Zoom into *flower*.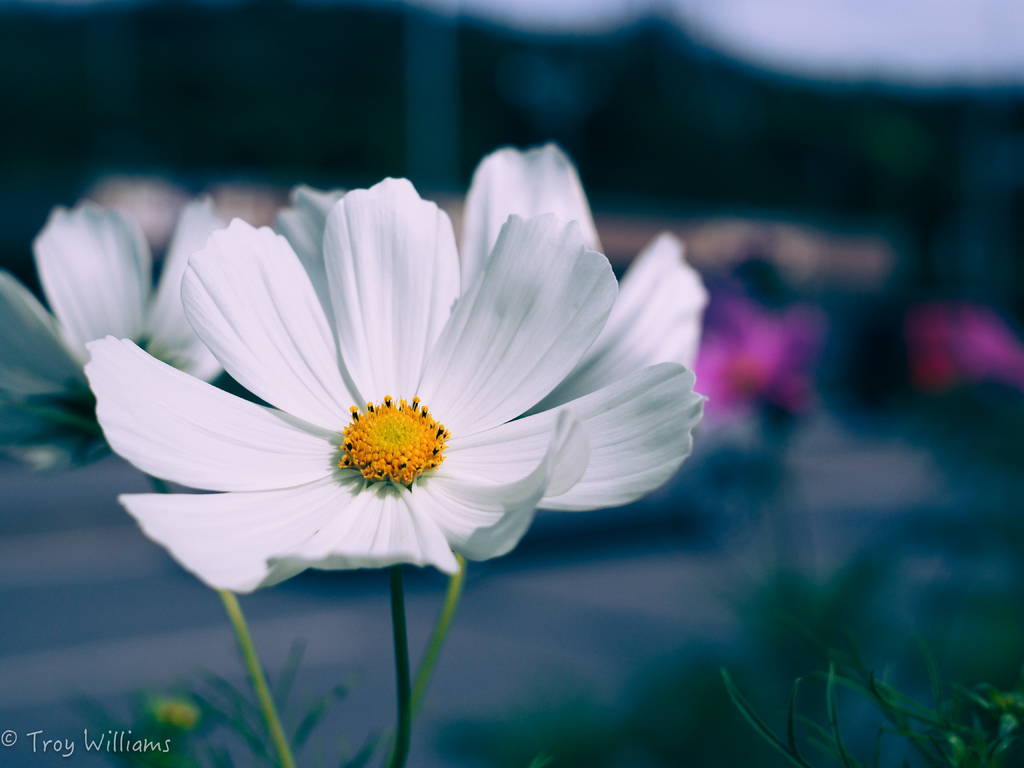
Zoom target: [696,305,831,413].
